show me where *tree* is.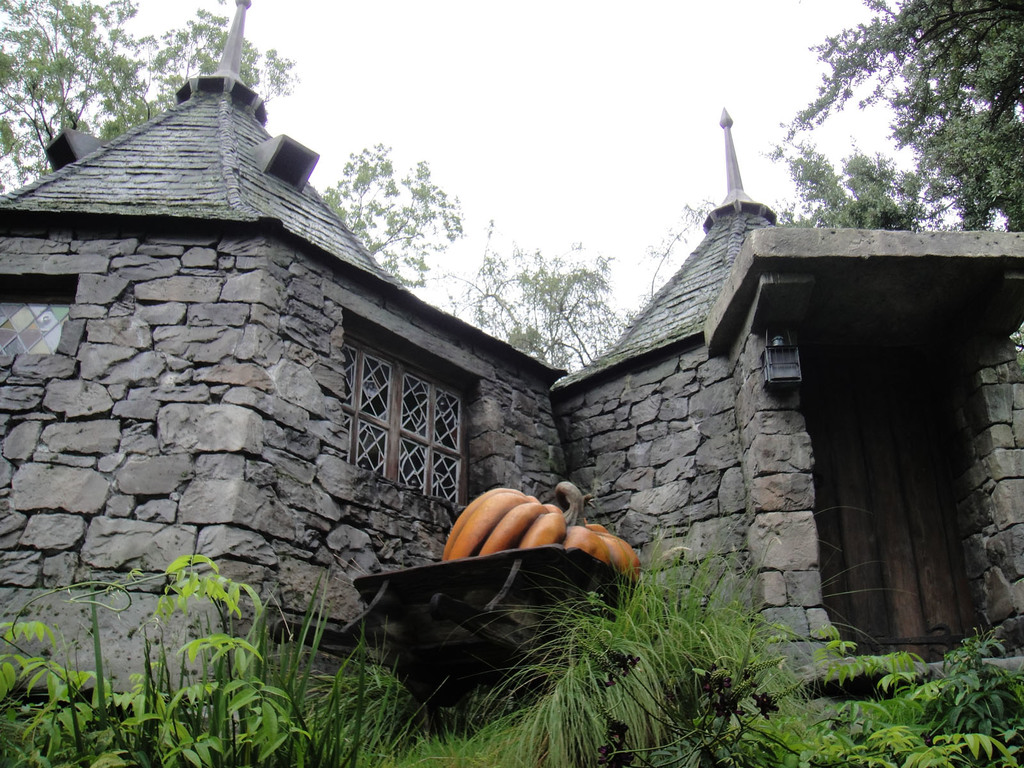
*tree* is at region(0, 0, 293, 196).
